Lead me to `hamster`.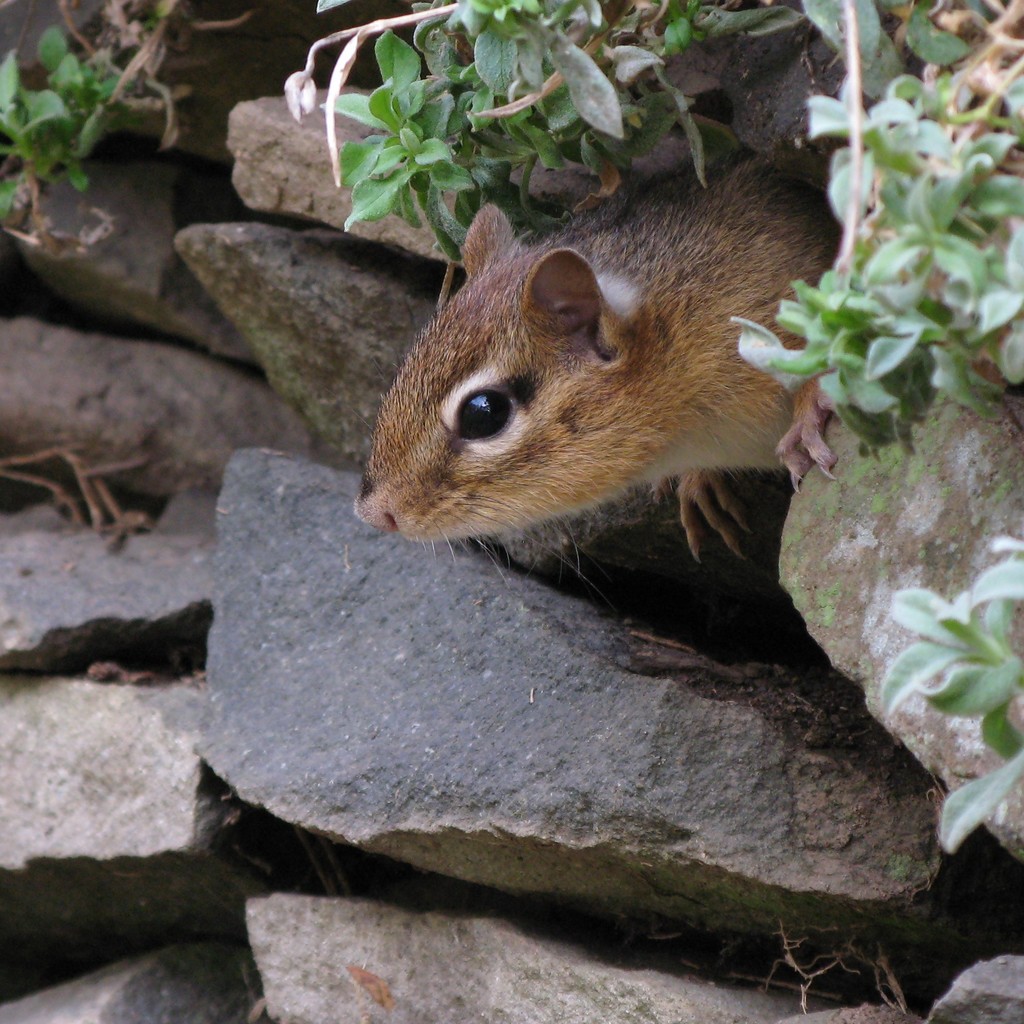
Lead to x1=347, y1=189, x2=860, y2=612.
